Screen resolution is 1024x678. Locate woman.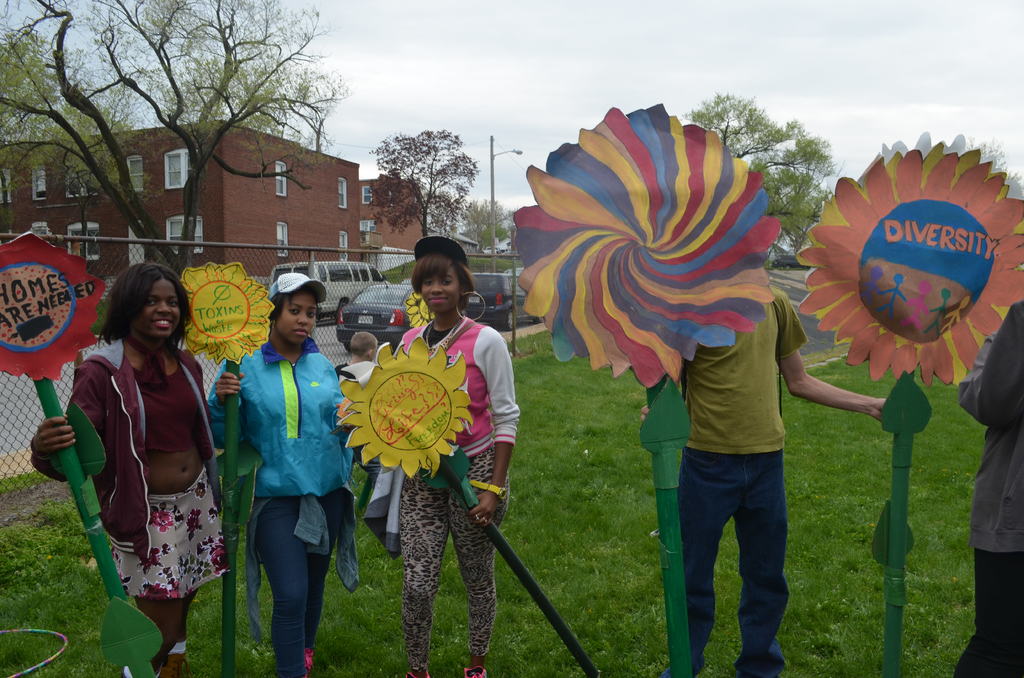
(350, 232, 524, 677).
